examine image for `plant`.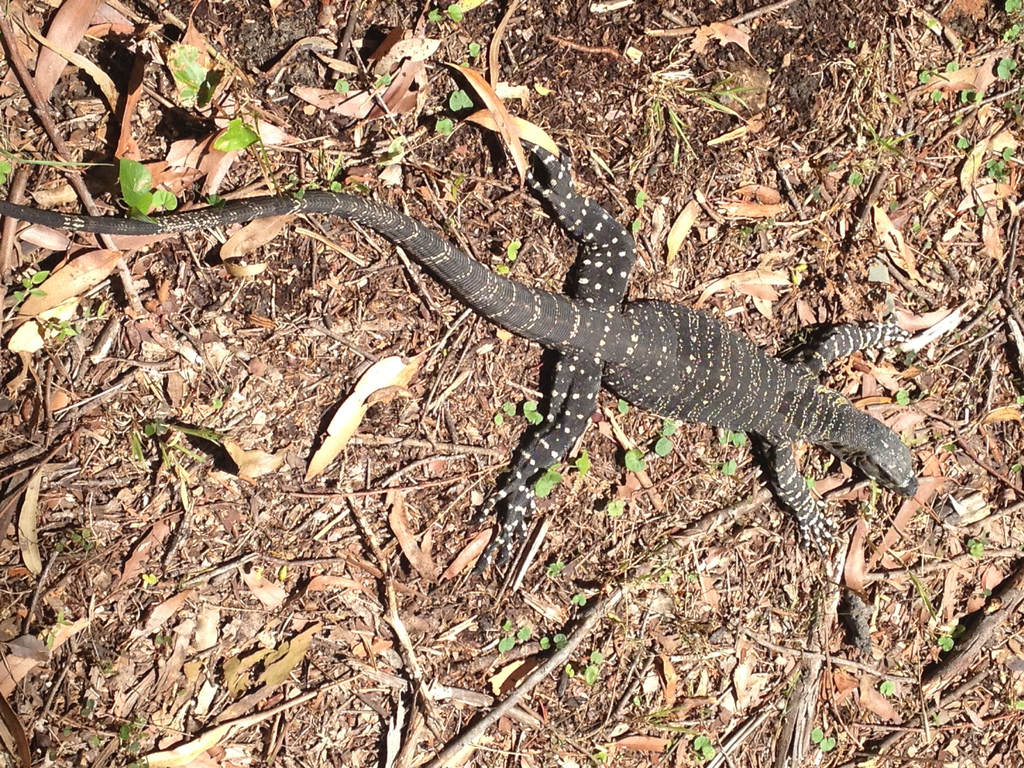
Examination result: pyautogui.locateOnScreen(426, 1, 461, 27).
